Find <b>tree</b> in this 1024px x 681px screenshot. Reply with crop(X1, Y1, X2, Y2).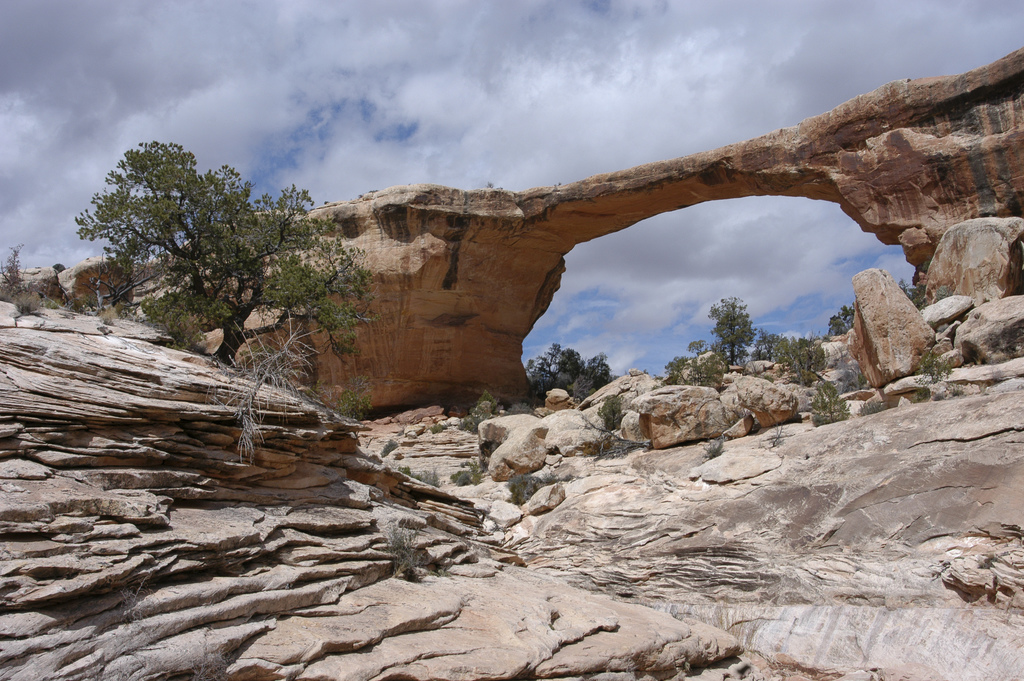
crop(575, 349, 627, 400).
